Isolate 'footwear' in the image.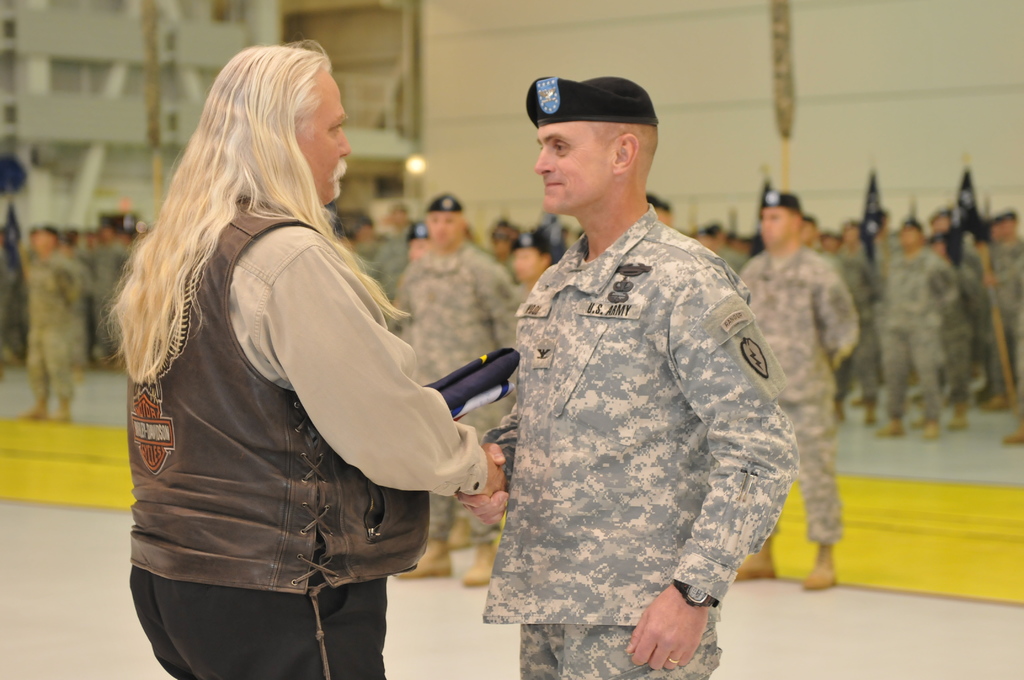
Isolated region: crop(982, 393, 1007, 408).
